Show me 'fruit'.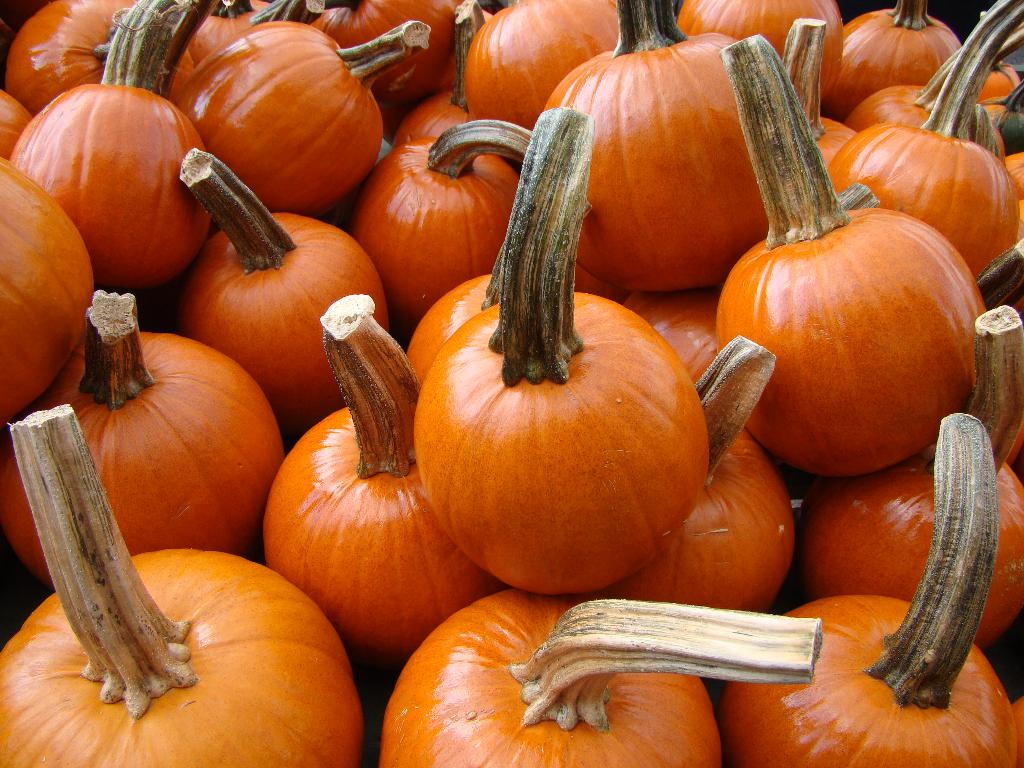
'fruit' is here: box=[415, 102, 710, 603].
